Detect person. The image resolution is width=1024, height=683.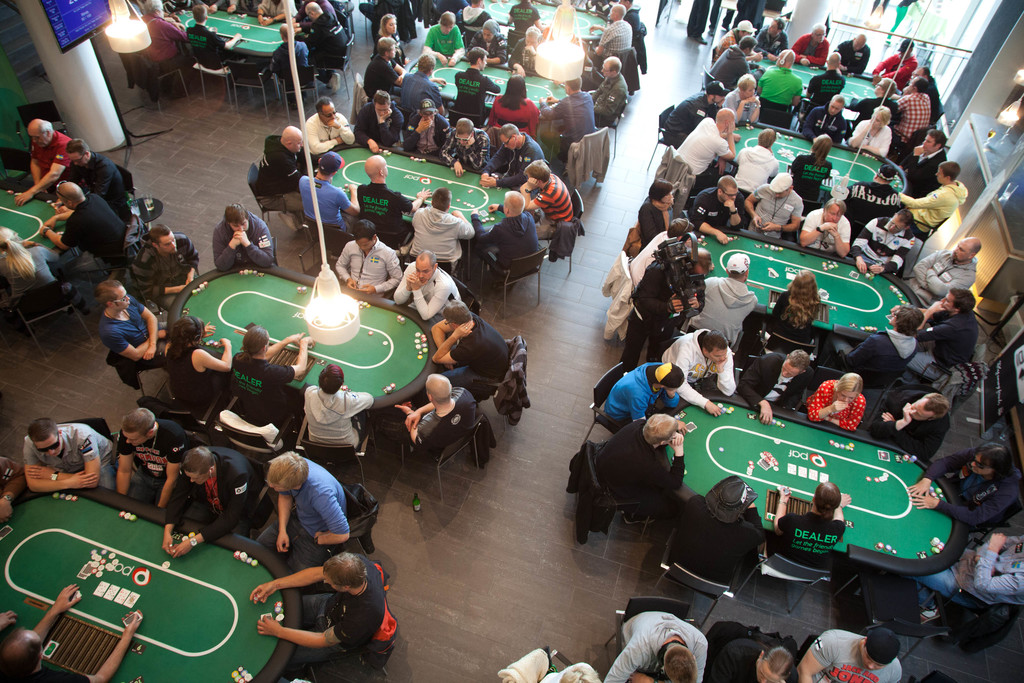
507 0 543 37.
